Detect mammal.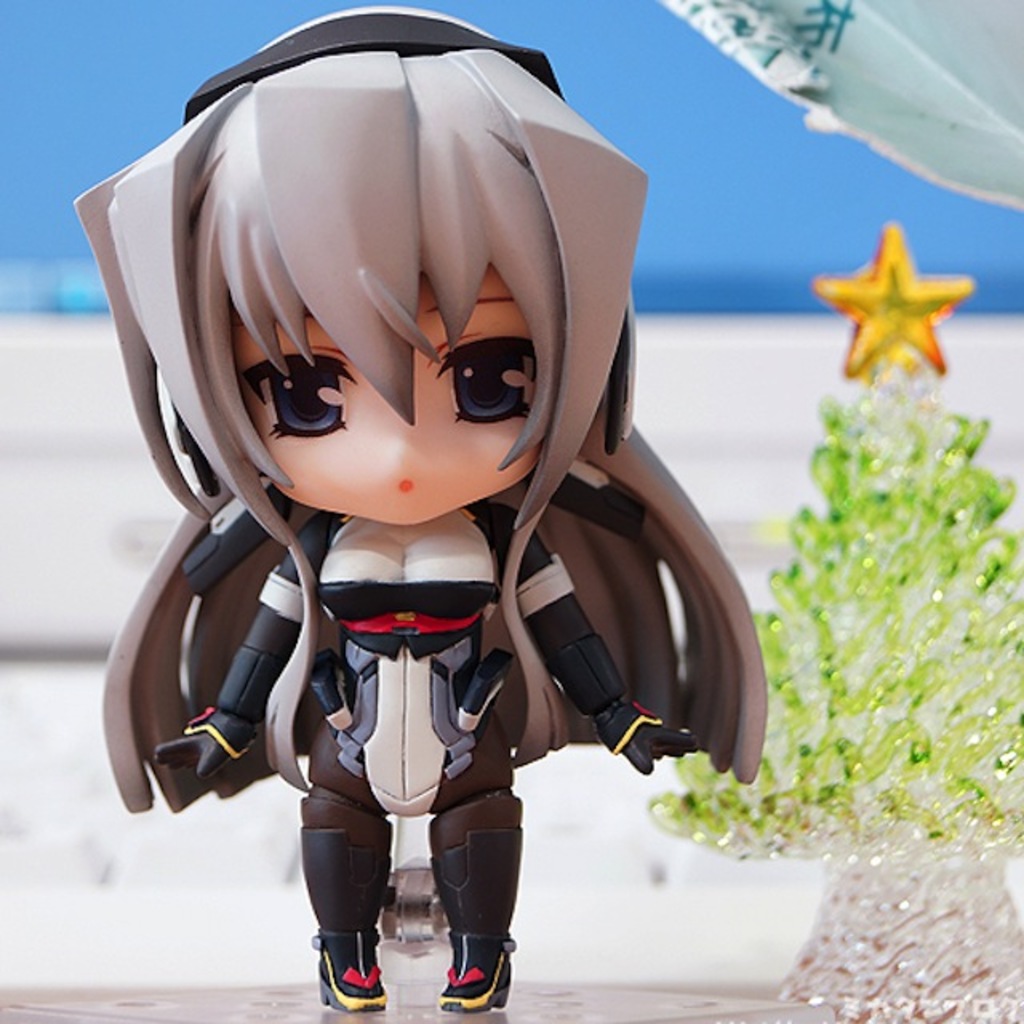
Detected at region(48, 35, 795, 990).
